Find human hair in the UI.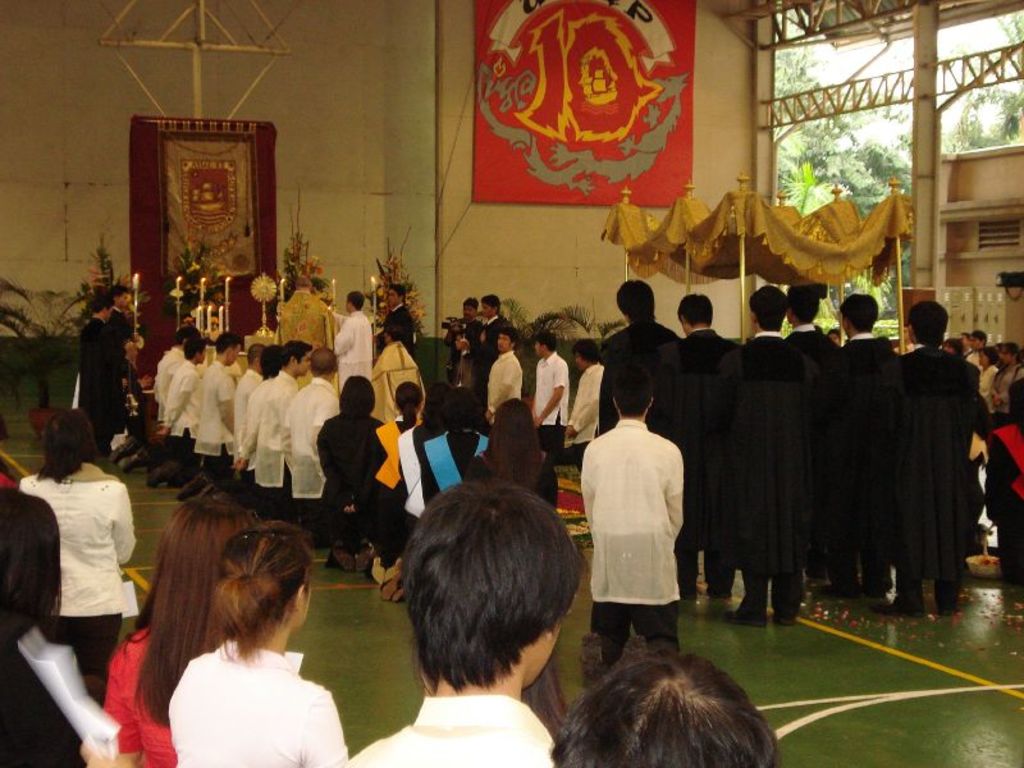
UI element at l=461, t=296, r=480, b=312.
